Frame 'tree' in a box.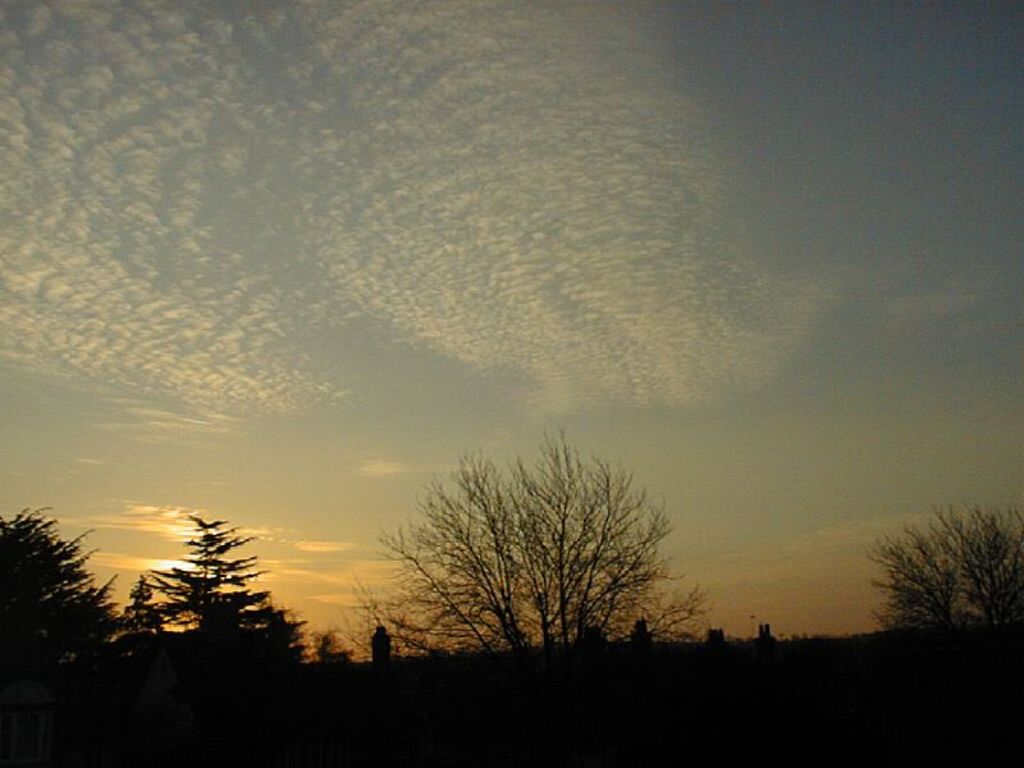
{"x1": 384, "y1": 412, "x2": 690, "y2": 669}.
